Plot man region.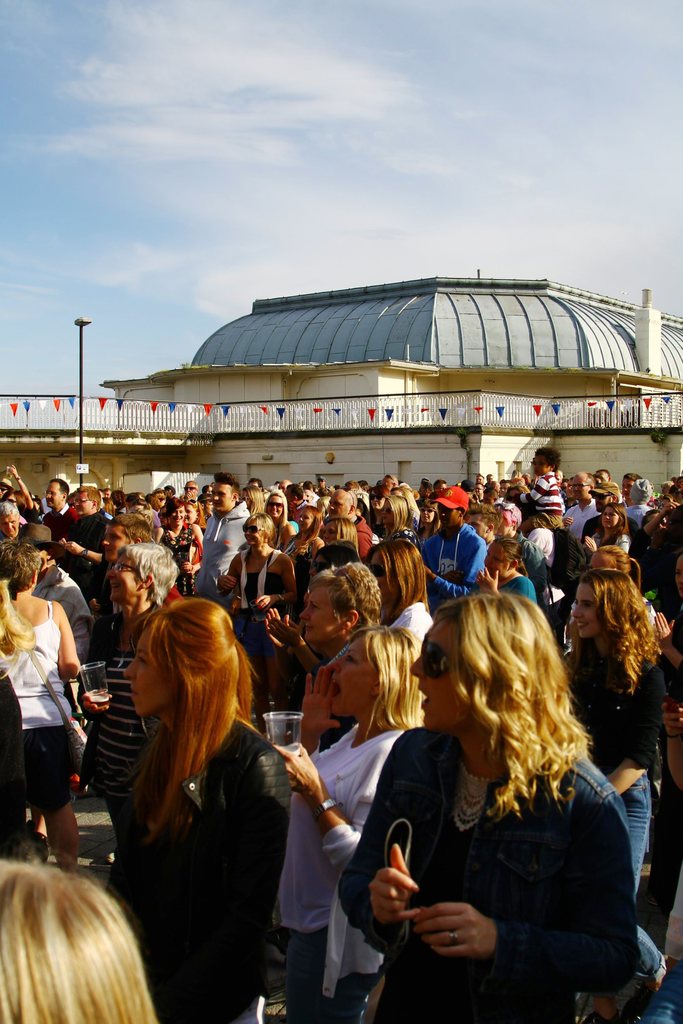
Plotted at (182,481,200,505).
